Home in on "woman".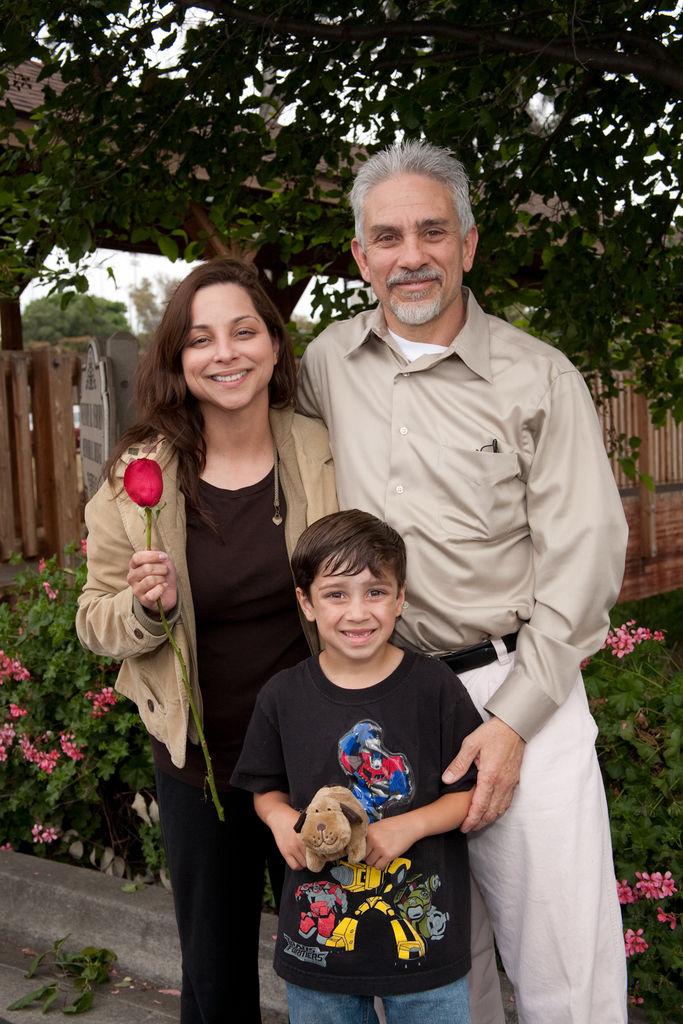
Homed in at Rect(90, 276, 325, 979).
